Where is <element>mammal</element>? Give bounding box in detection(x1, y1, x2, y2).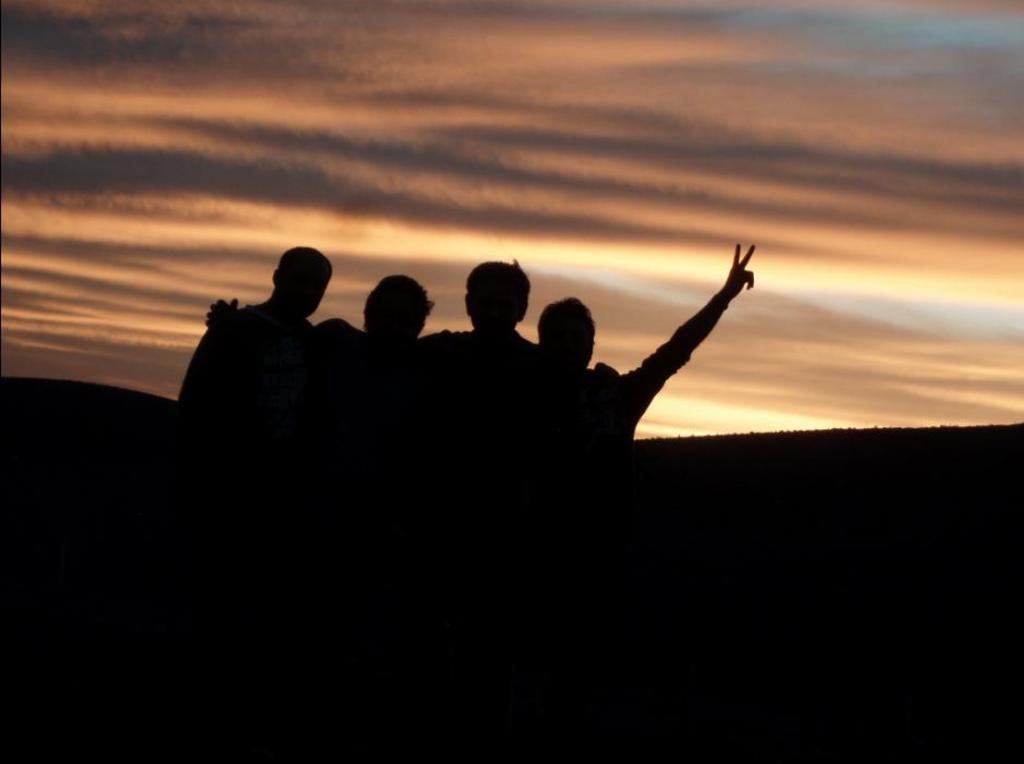
detection(525, 239, 754, 517).
